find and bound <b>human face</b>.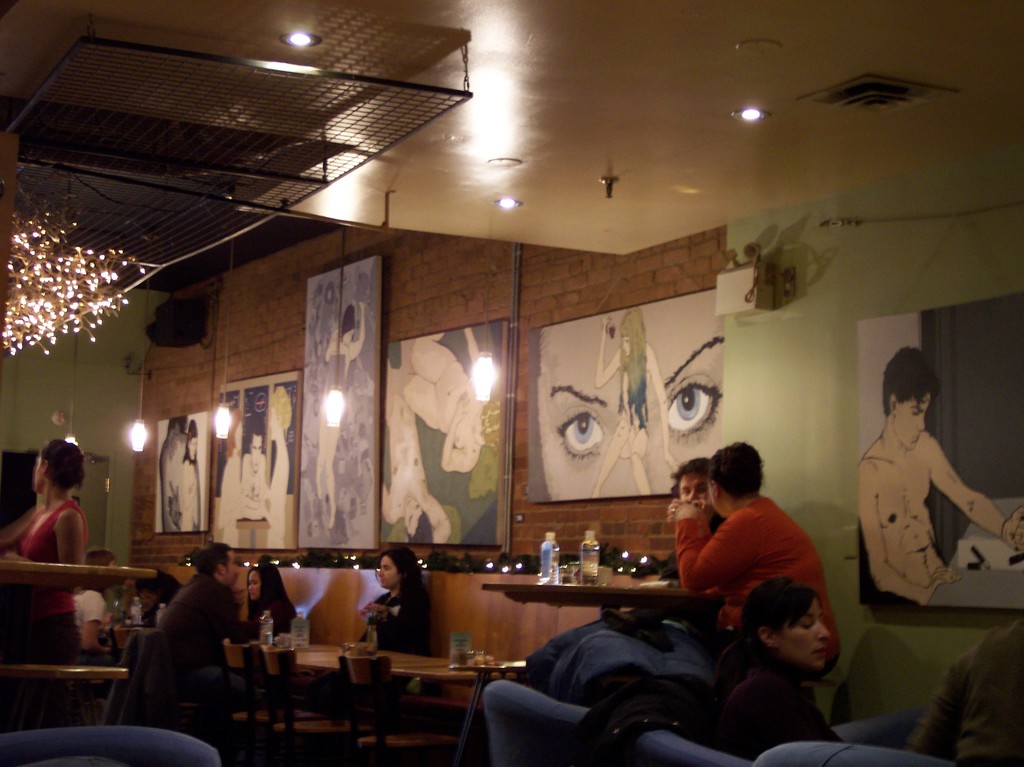
Bound: (220, 549, 238, 583).
